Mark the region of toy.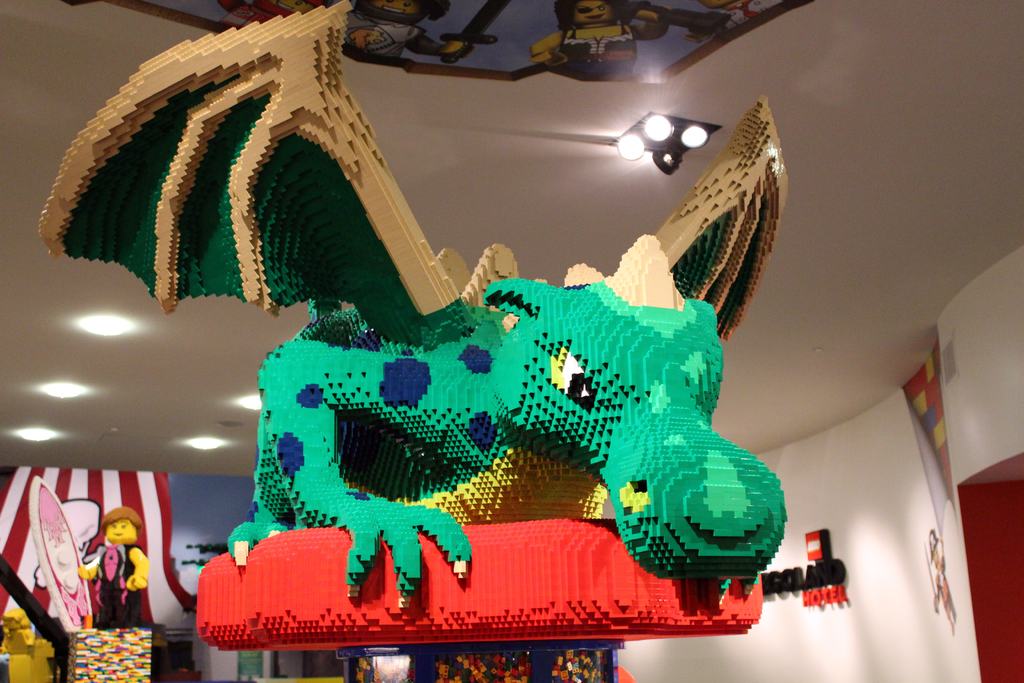
Region: 18 0 792 682.
